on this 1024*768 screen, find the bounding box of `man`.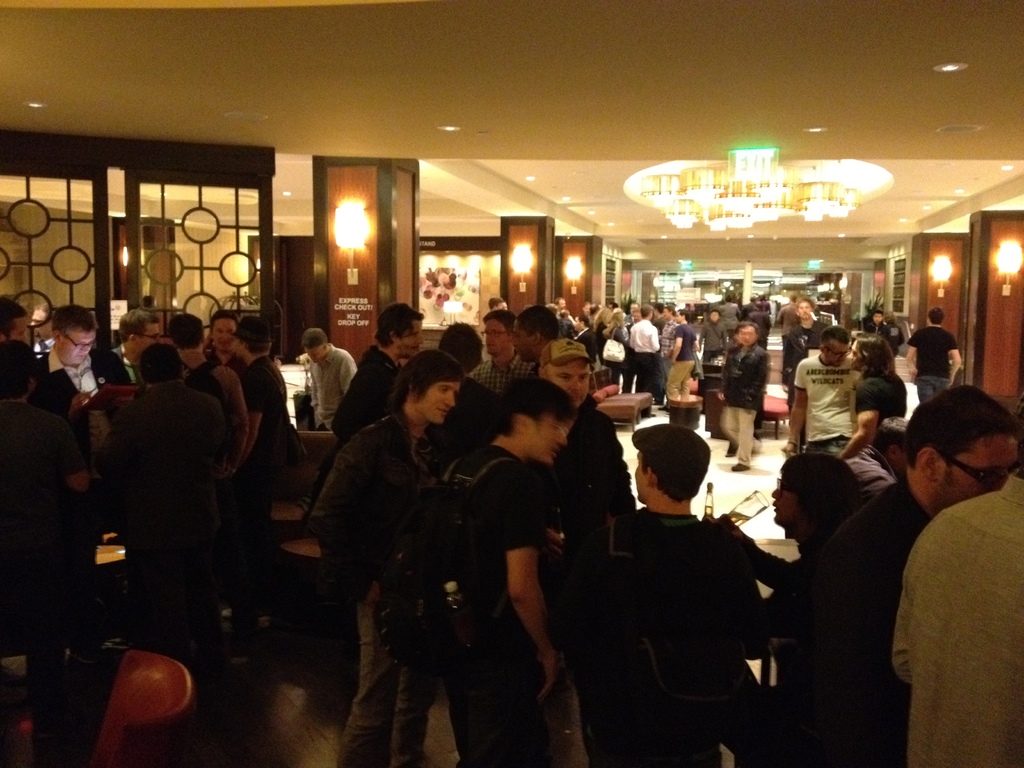
Bounding box: <box>0,337,90,767</box>.
